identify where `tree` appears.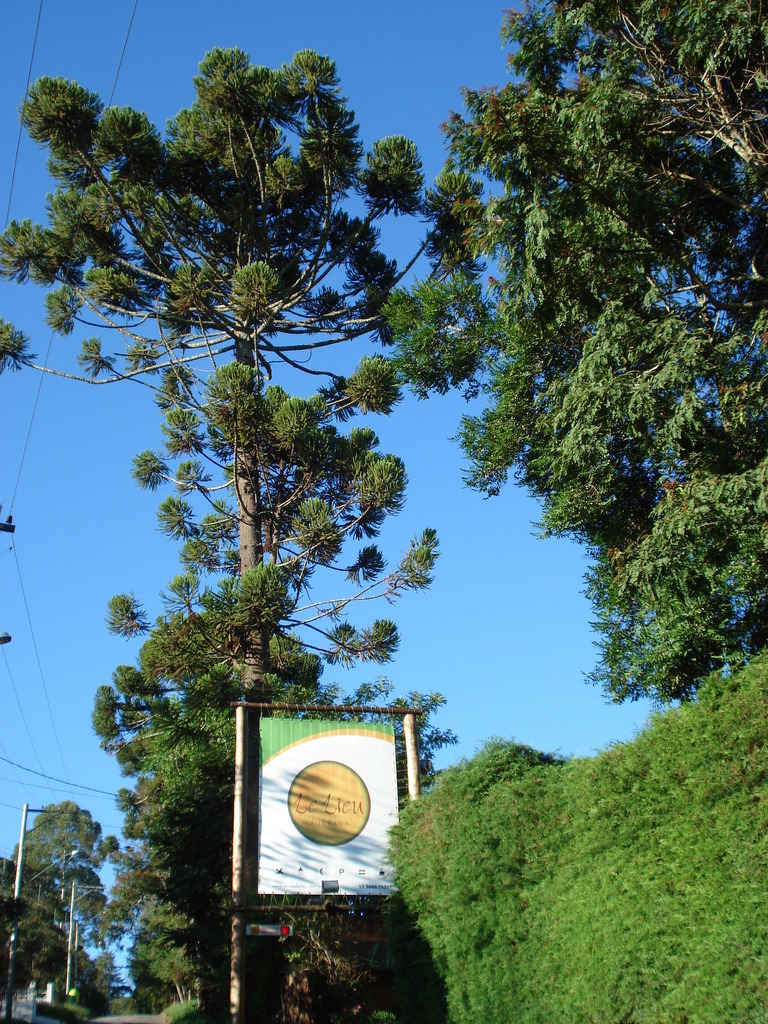
Appears at region(107, 547, 348, 1023).
